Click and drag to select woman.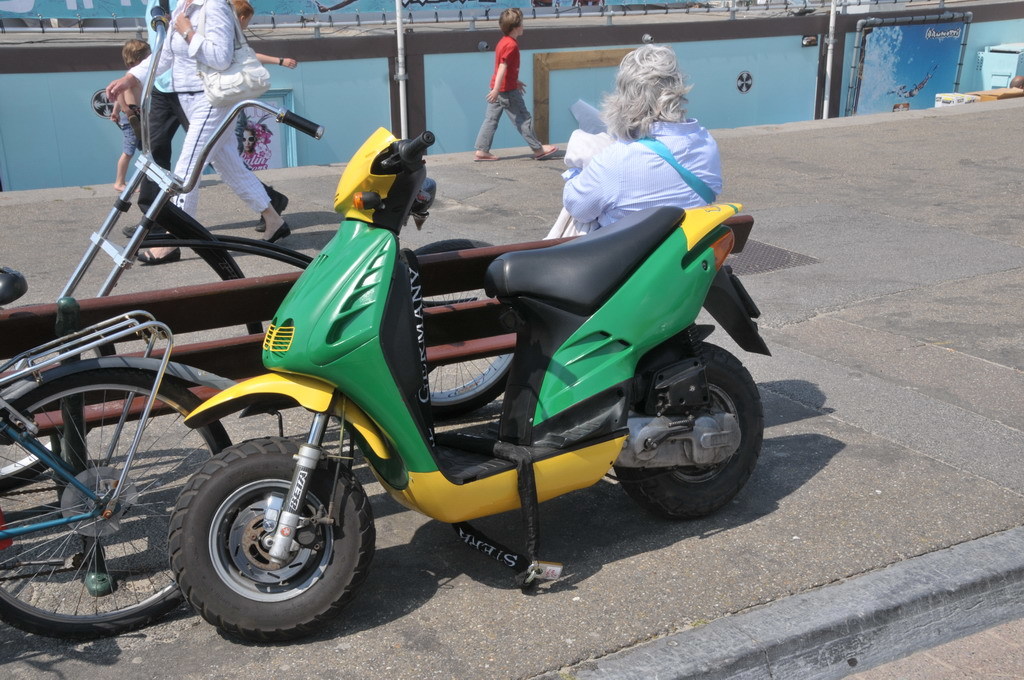
Selection: bbox=[567, 38, 722, 233].
